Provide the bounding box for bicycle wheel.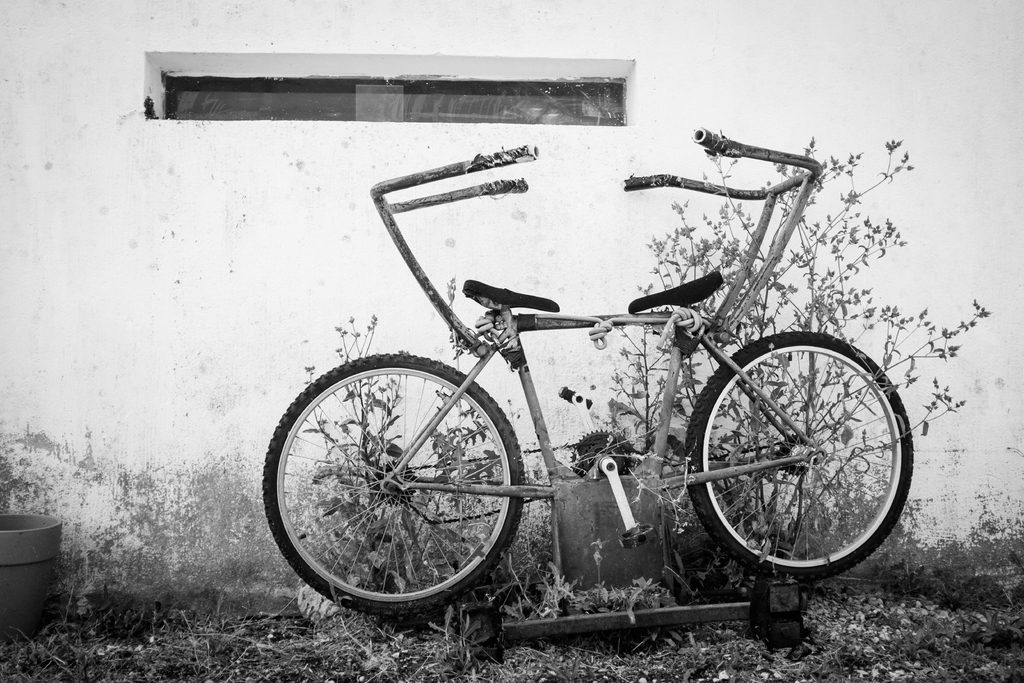
262,351,525,615.
